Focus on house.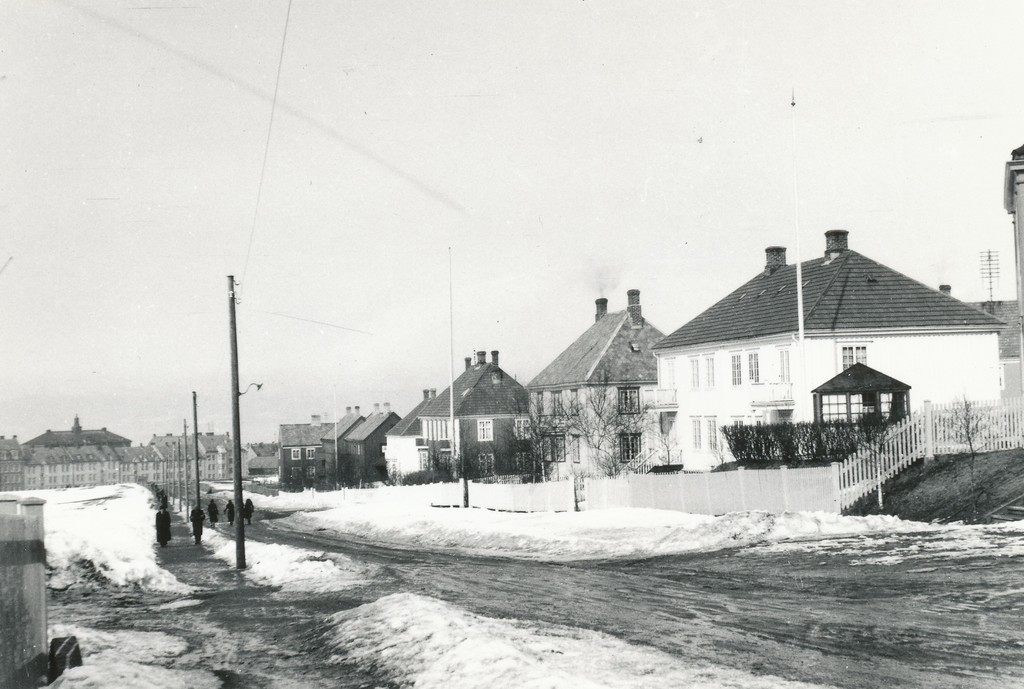
Focused at x1=419, y1=344, x2=545, y2=480.
